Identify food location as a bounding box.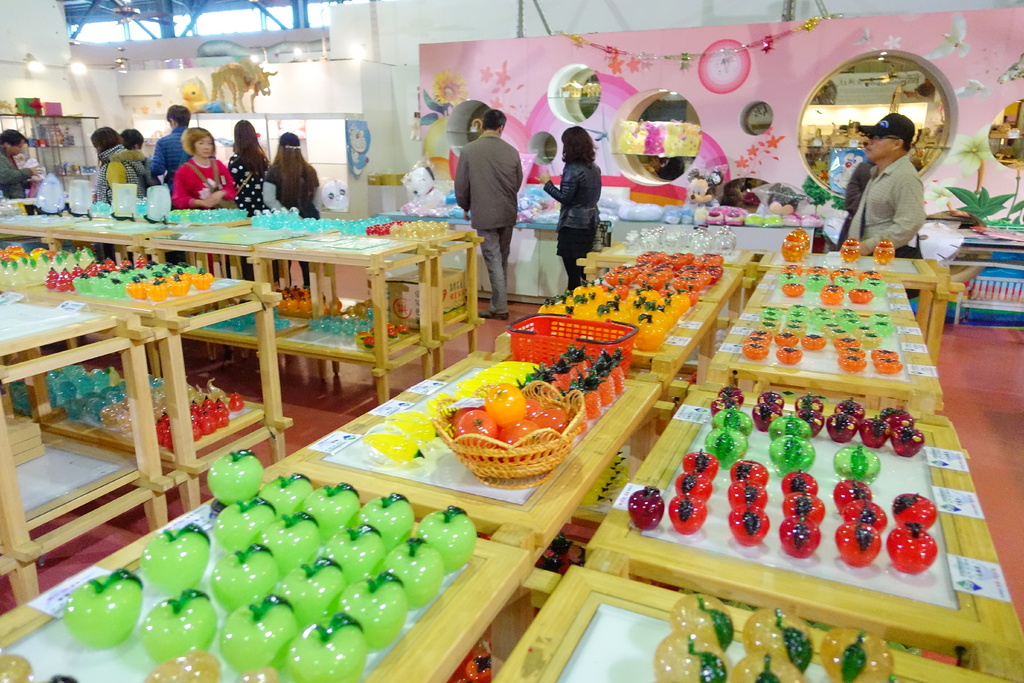
{"left": 767, "top": 433, "right": 814, "bottom": 473}.
